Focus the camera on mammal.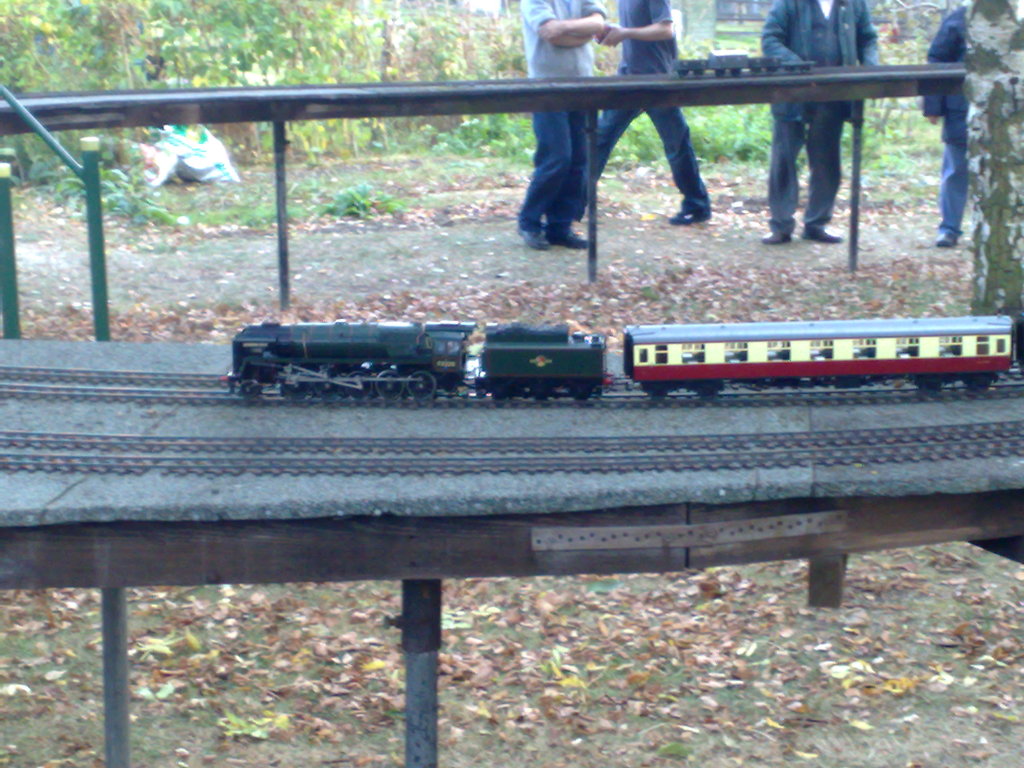
Focus region: 762 0 881 242.
